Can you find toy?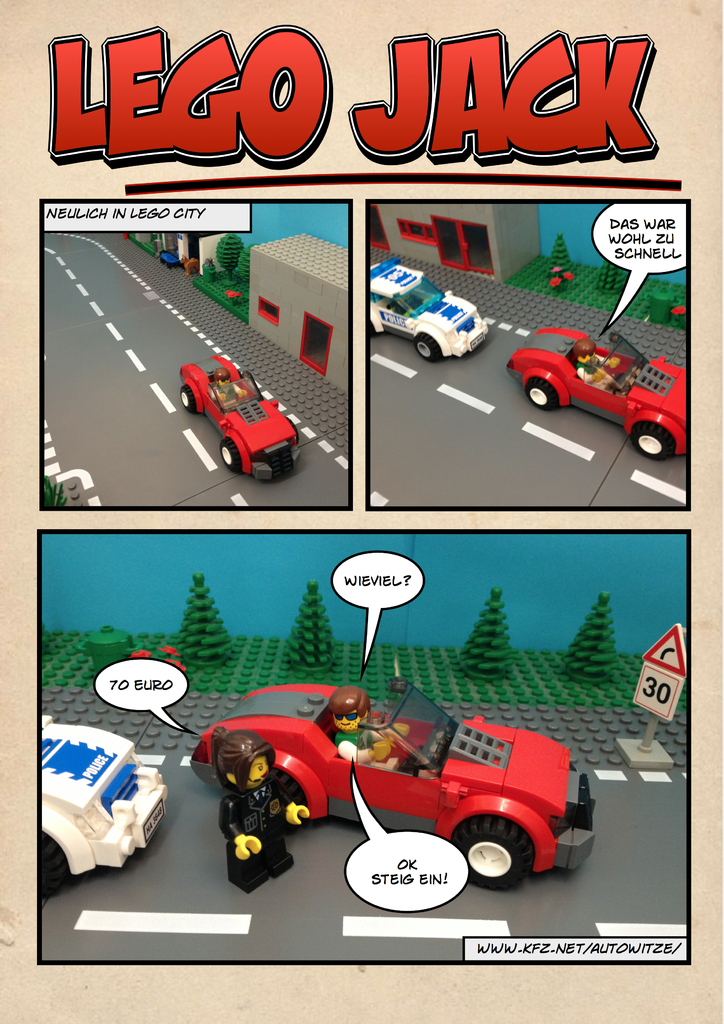
Yes, bounding box: {"x1": 511, "y1": 316, "x2": 700, "y2": 467}.
